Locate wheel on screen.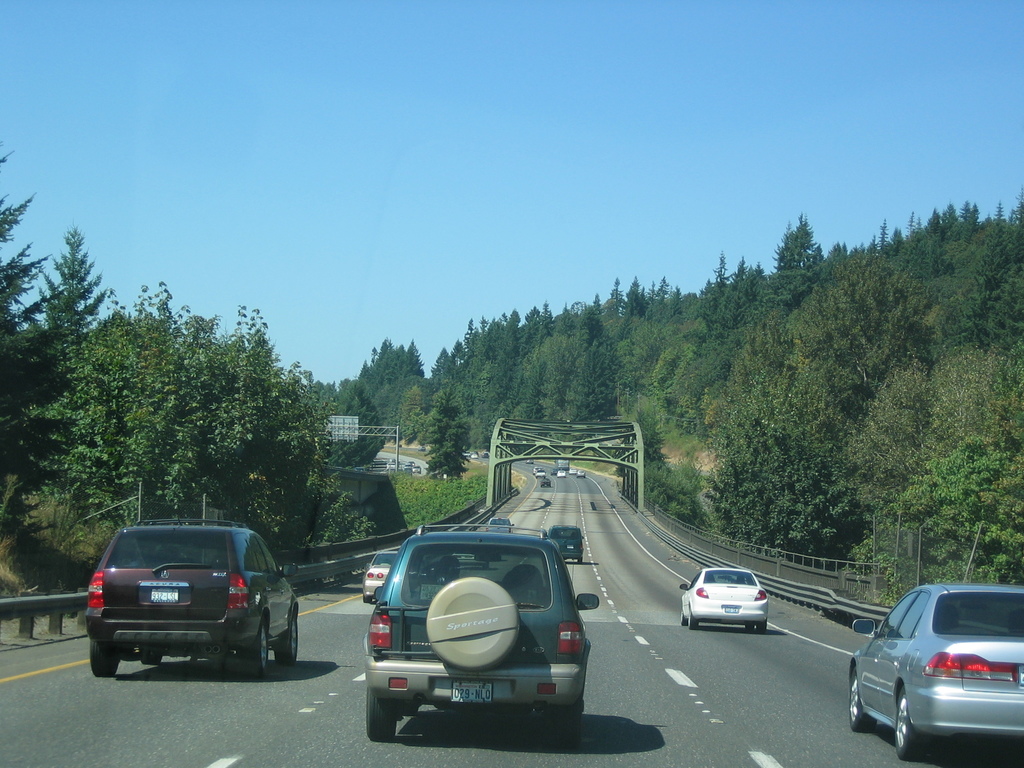
On screen at bbox(428, 577, 520, 672).
